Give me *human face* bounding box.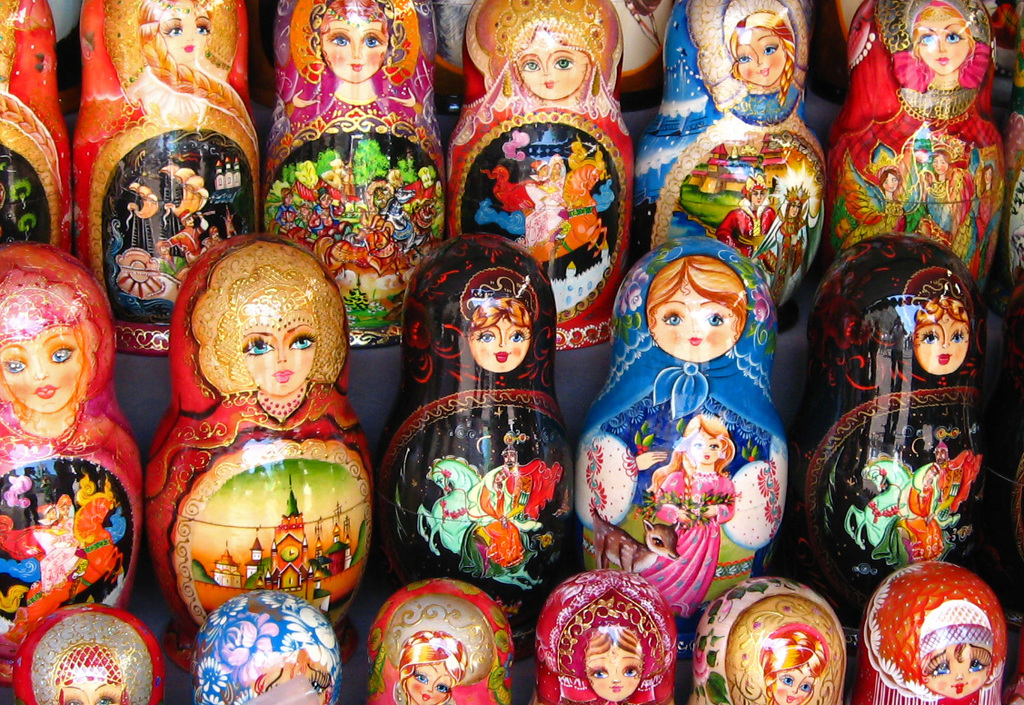
[515,38,593,97].
